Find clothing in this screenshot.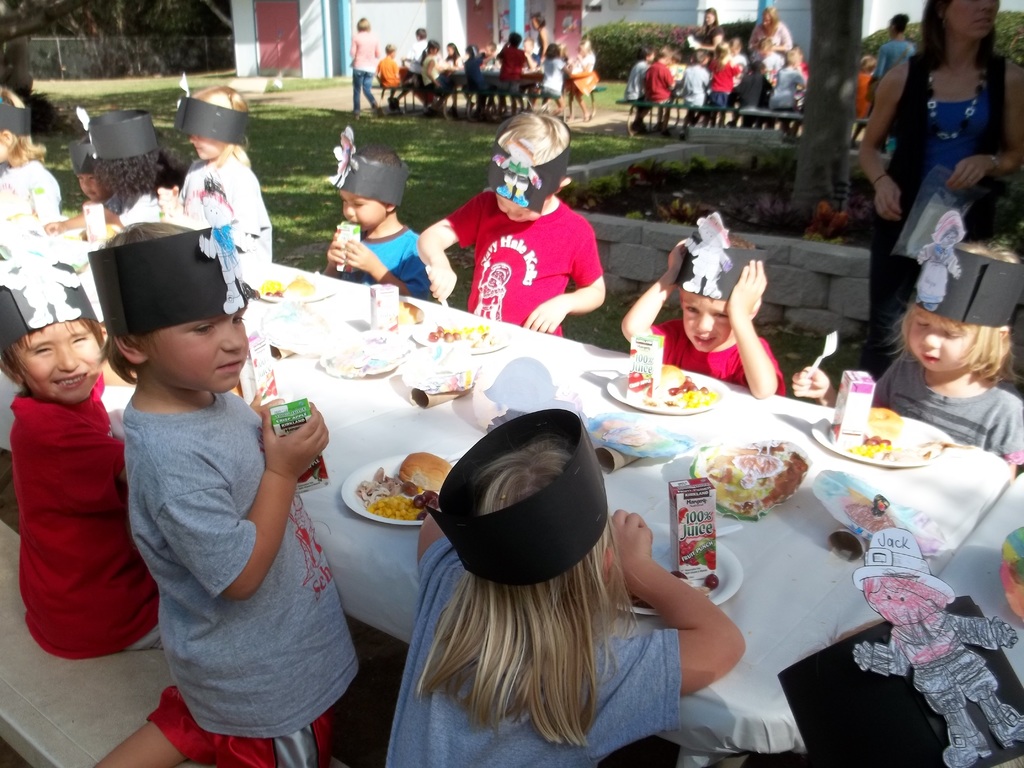
The bounding box for clothing is Rect(456, 188, 602, 331).
